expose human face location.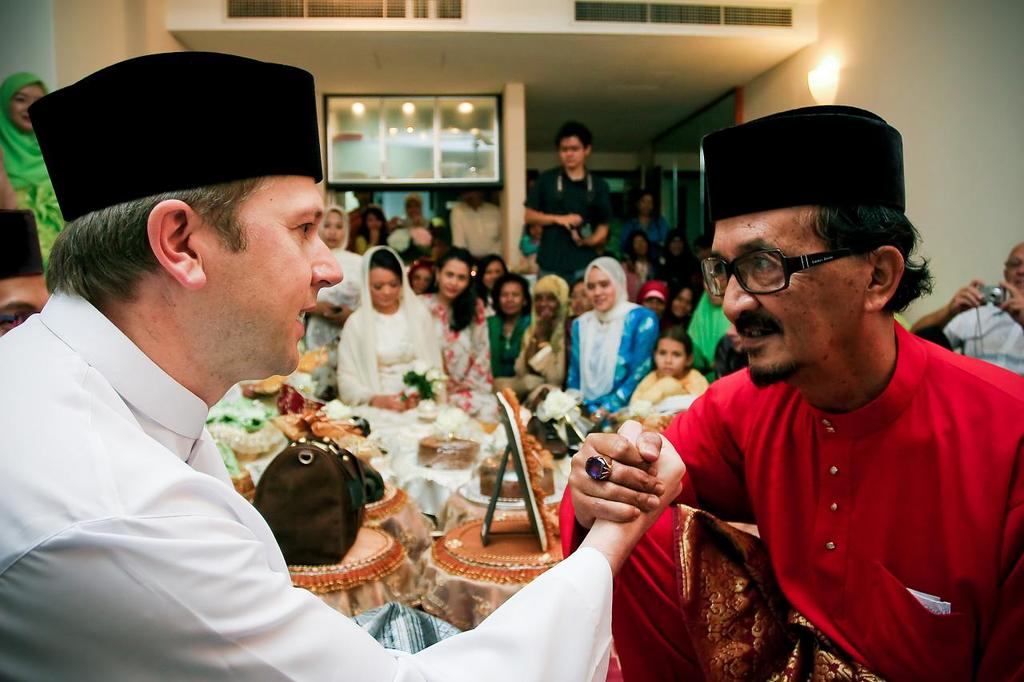
Exposed at pyautogui.locateOnScreen(527, 285, 562, 324).
